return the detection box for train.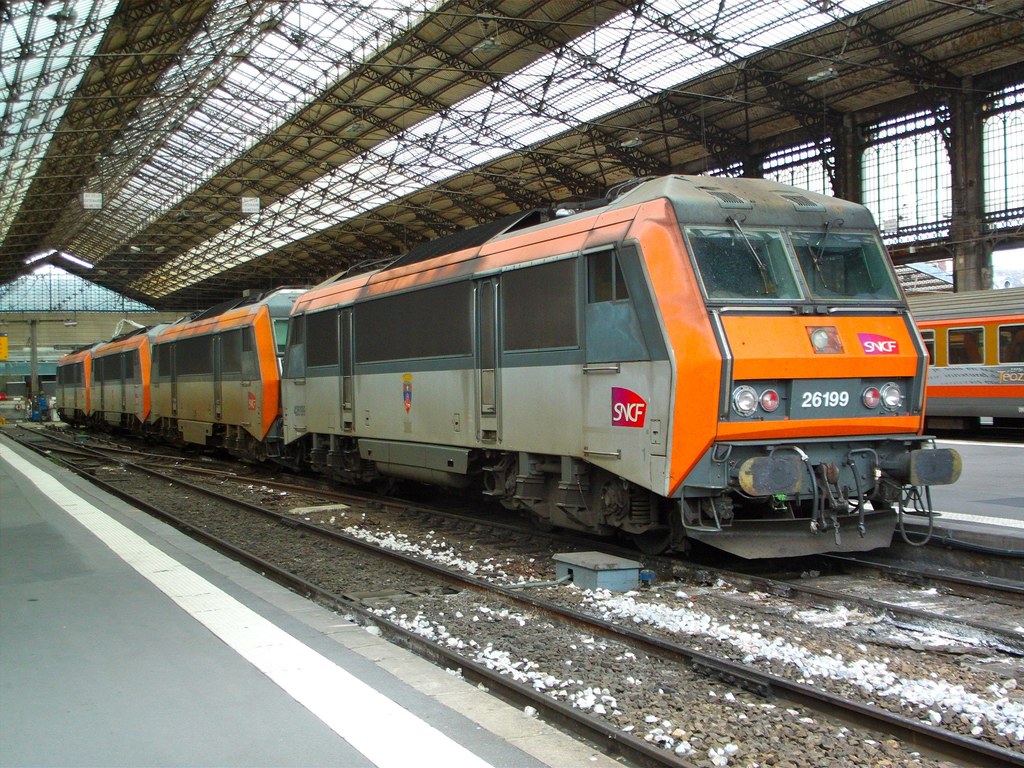
l=908, t=289, r=1023, b=435.
